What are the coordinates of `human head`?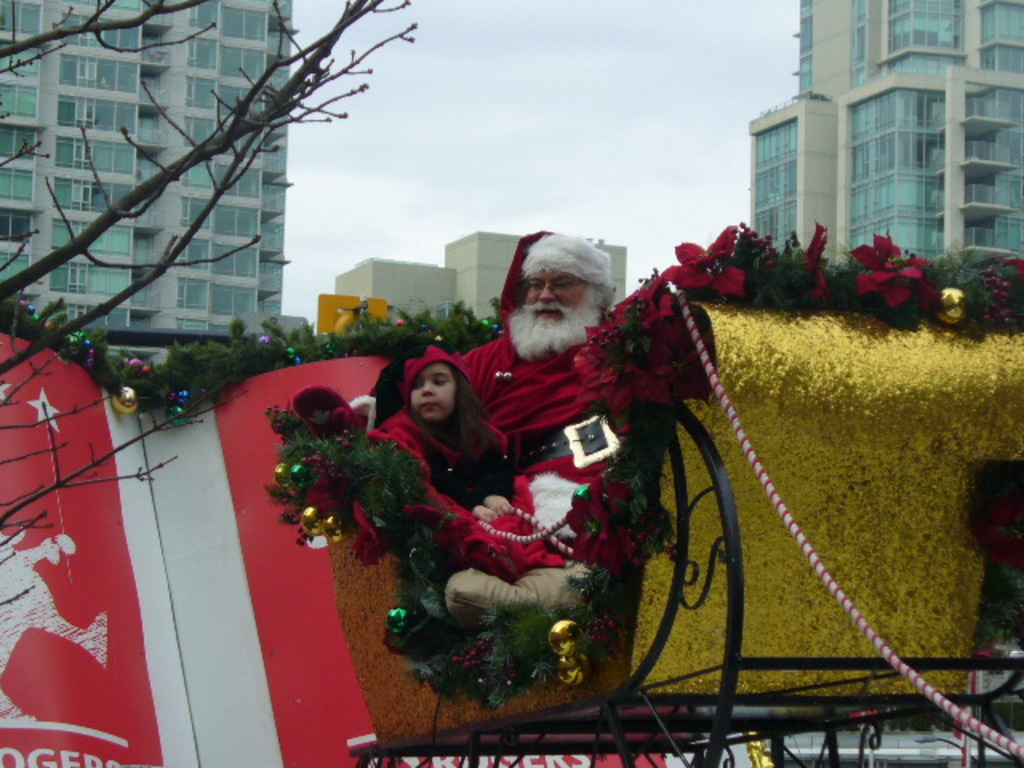
<bbox>384, 352, 474, 434</bbox>.
